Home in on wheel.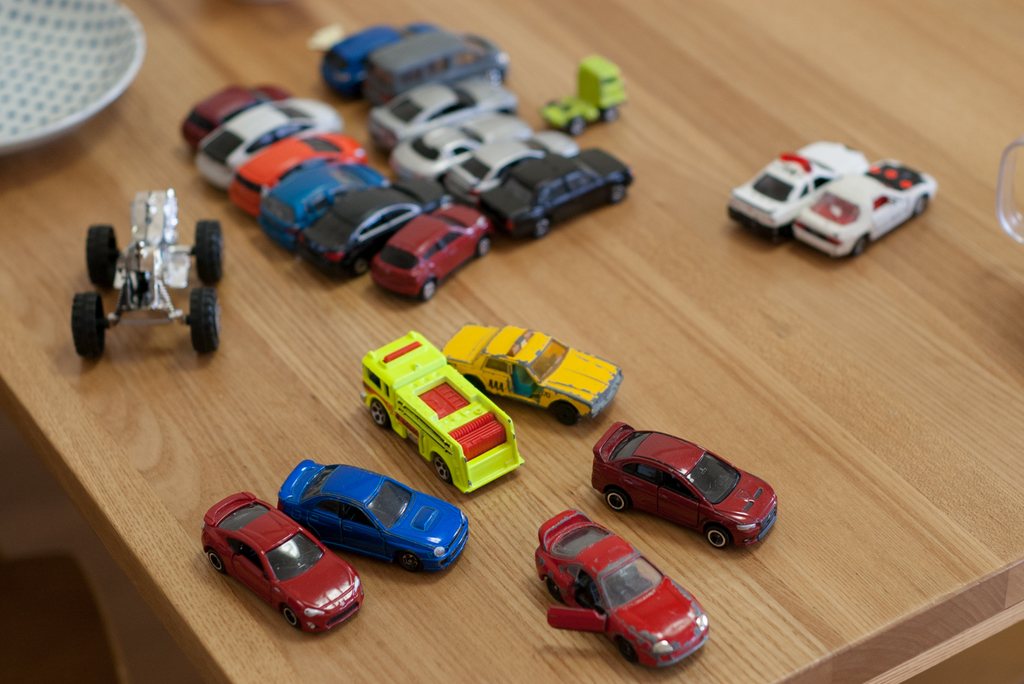
Homed in at bbox=[370, 399, 388, 425].
